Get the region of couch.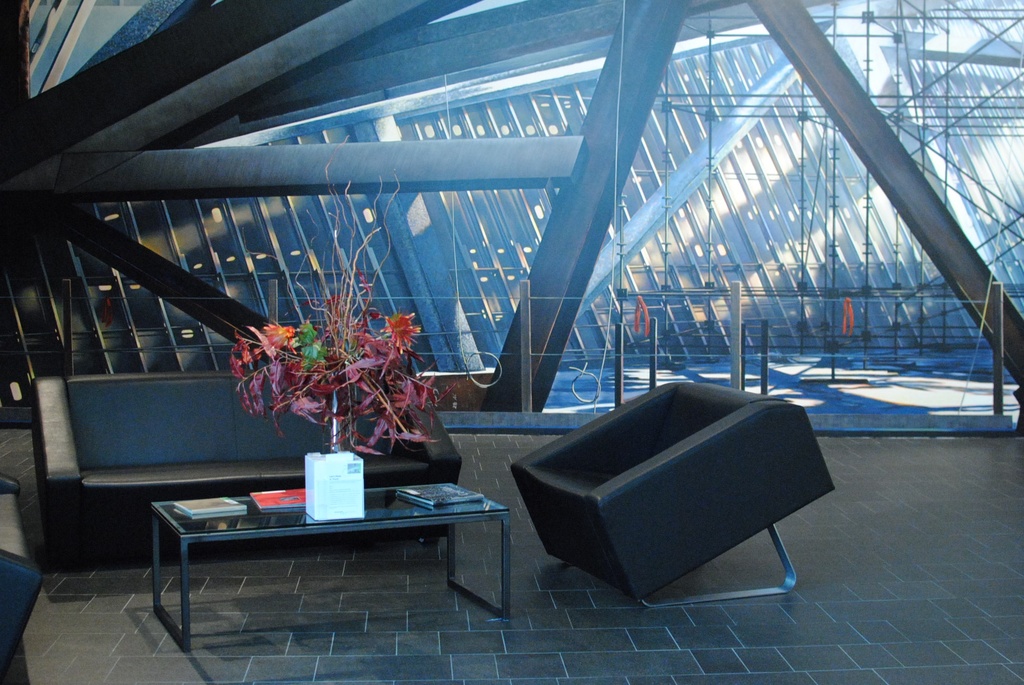
{"x1": 28, "y1": 372, "x2": 464, "y2": 558}.
